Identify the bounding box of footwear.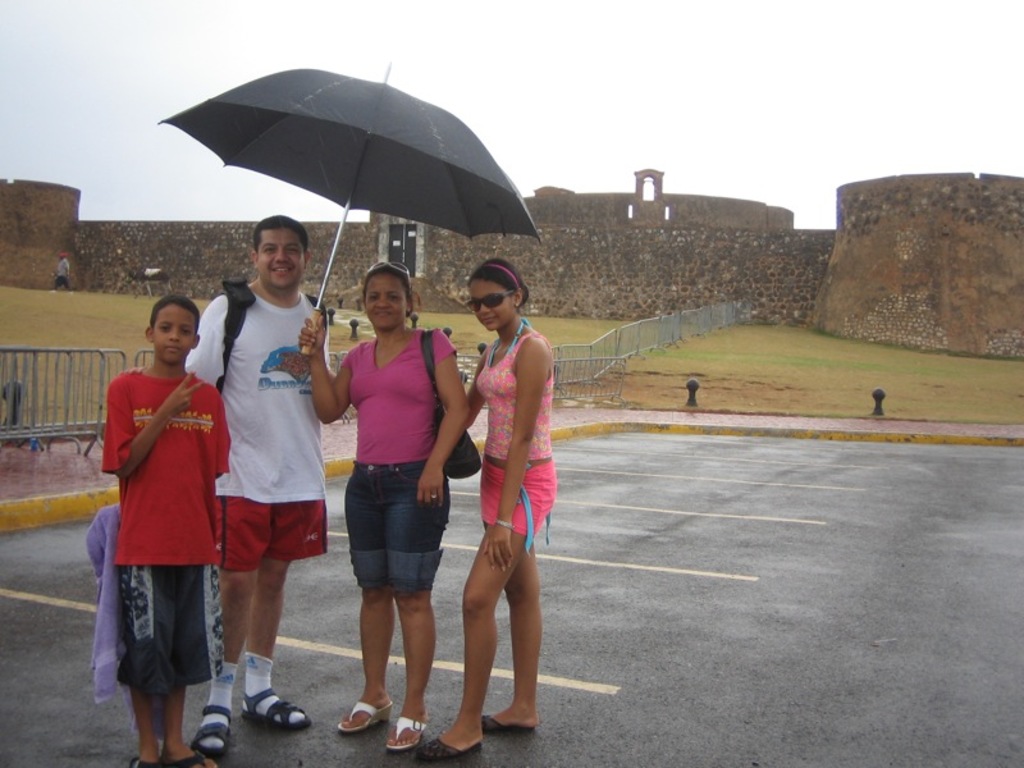
(189, 699, 230, 764).
